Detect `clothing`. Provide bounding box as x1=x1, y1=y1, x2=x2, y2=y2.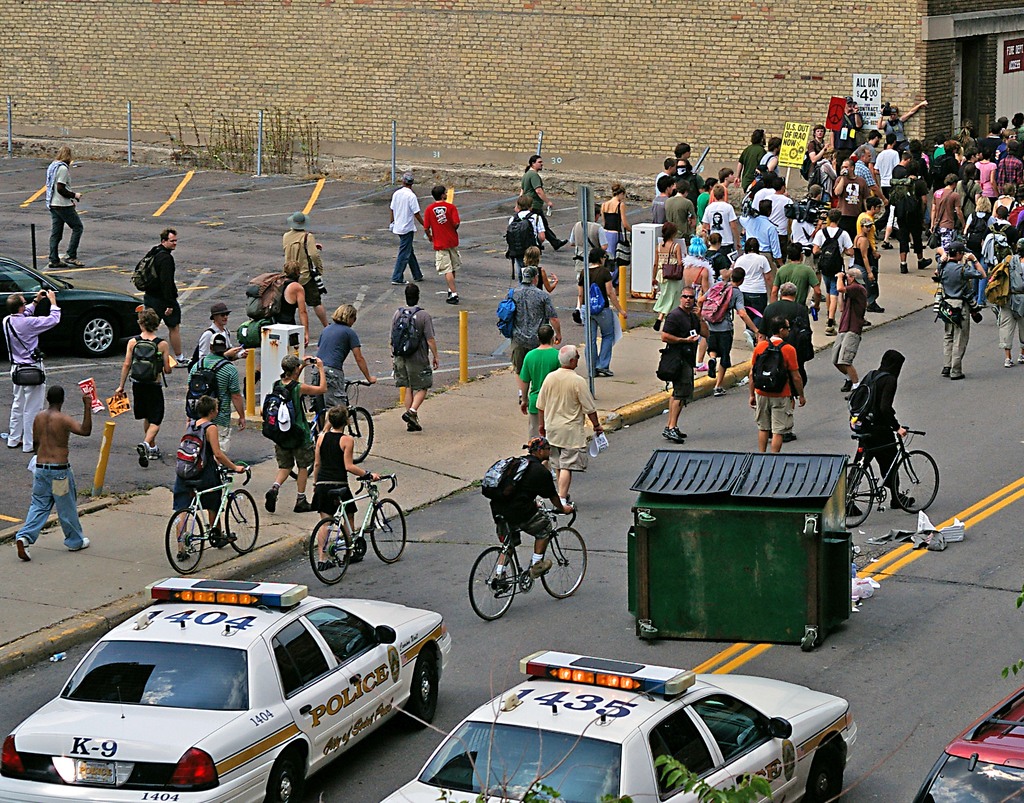
x1=666, y1=195, x2=693, y2=230.
